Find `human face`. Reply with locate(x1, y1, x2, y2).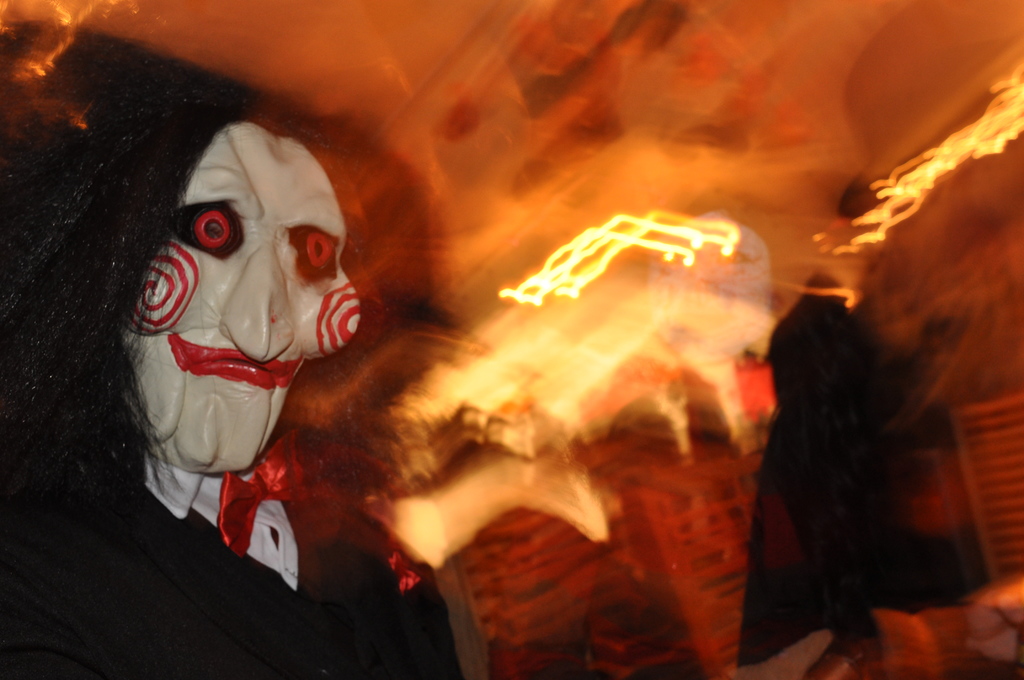
locate(122, 133, 360, 469).
